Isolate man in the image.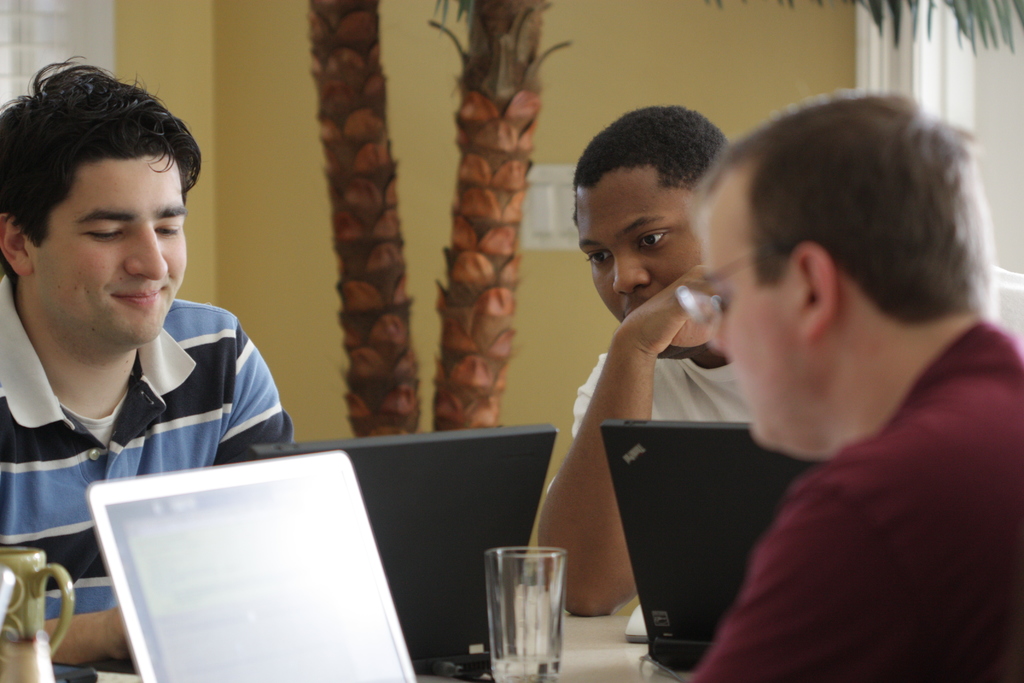
Isolated region: <bbox>540, 105, 1023, 618</bbox>.
